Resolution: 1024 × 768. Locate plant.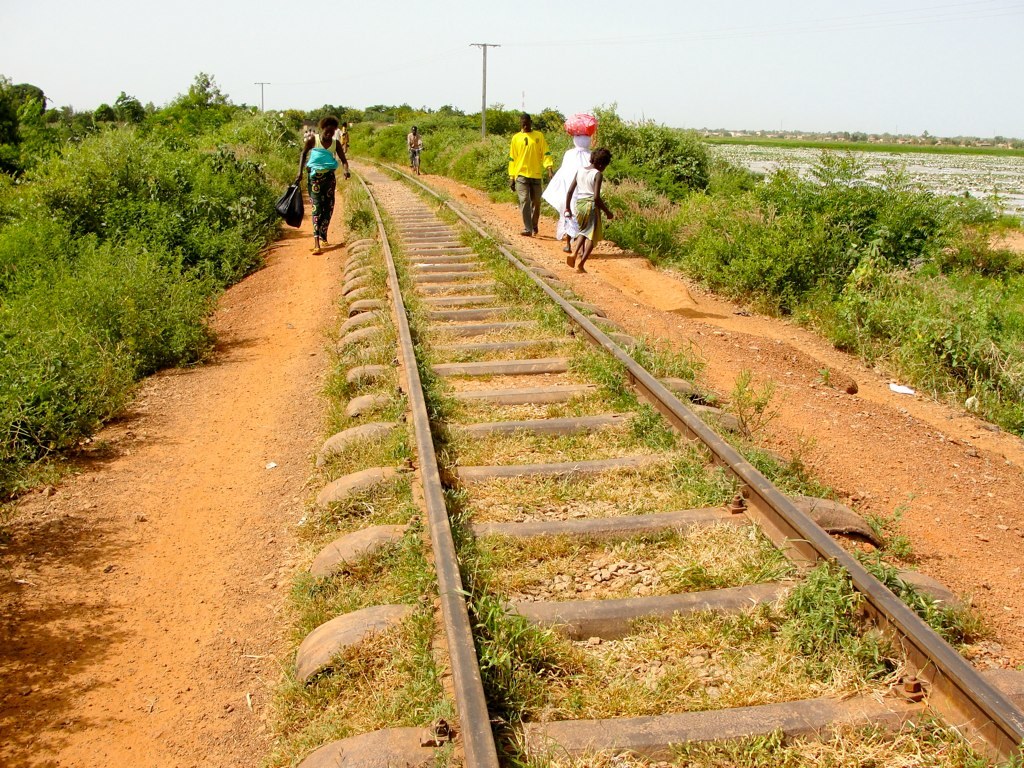
[728,360,774,414].
